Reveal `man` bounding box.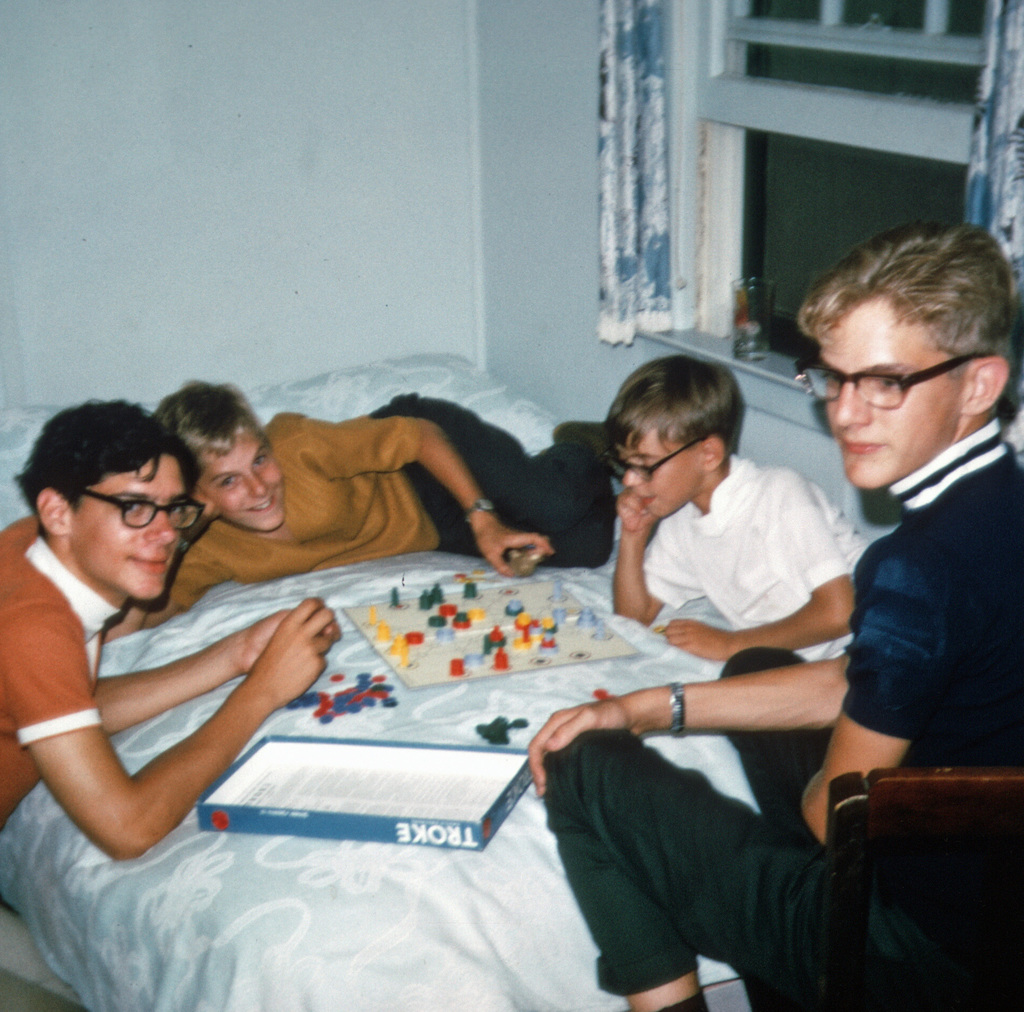
Revealed: 152:383:632:632.
